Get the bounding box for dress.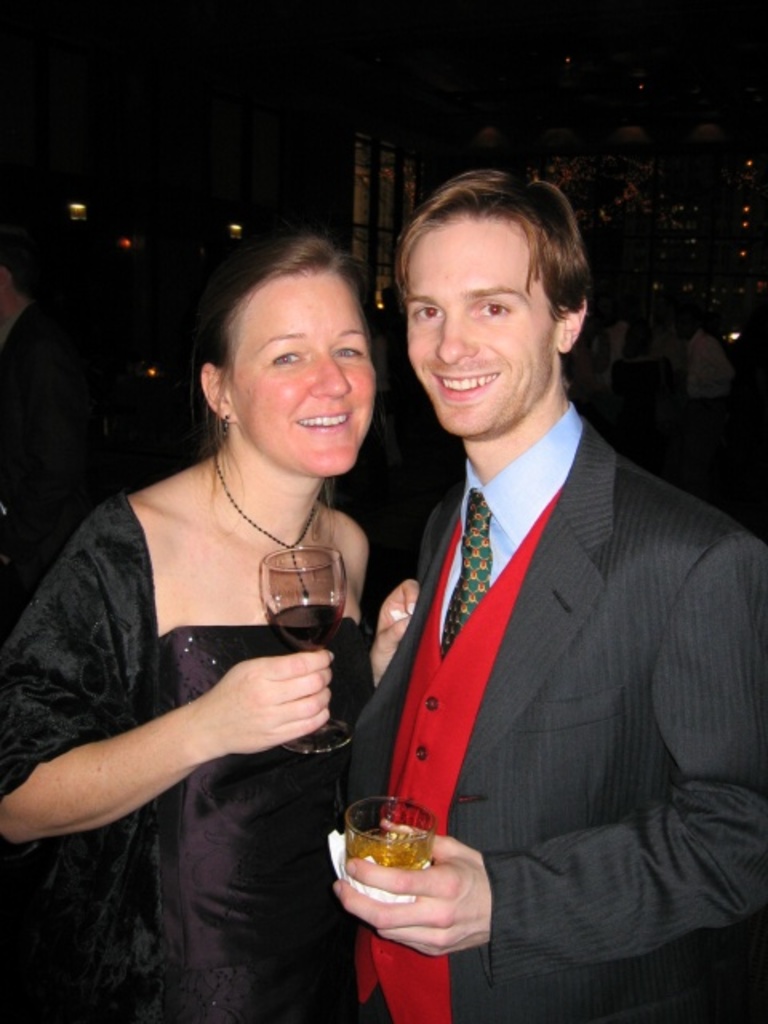
x1=0 y1=488 x2=387 y2=1022.
